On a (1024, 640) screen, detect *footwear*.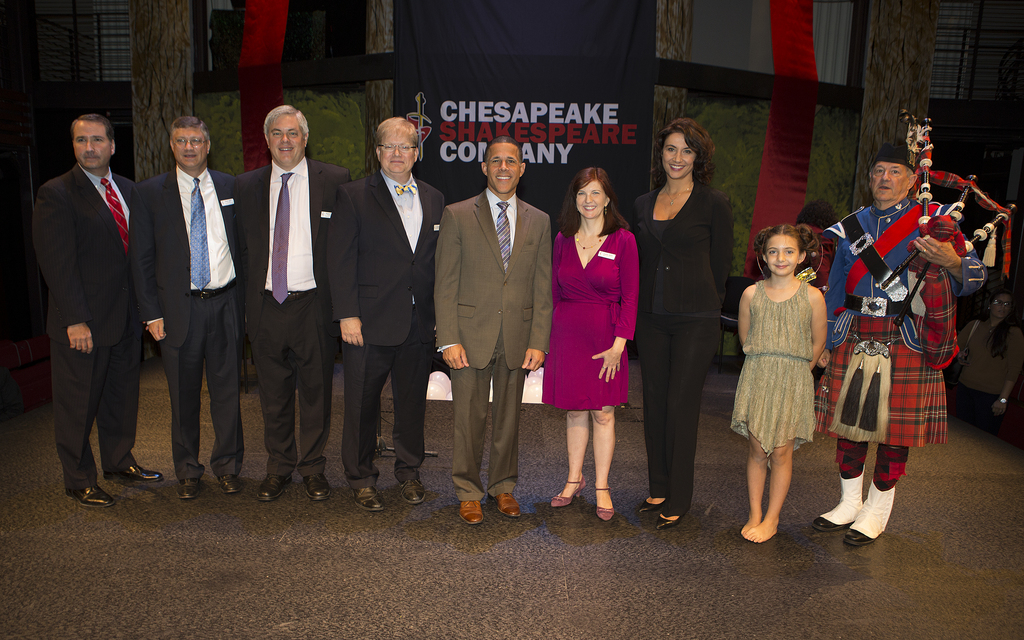
locate(810, 472, 861, 528).
